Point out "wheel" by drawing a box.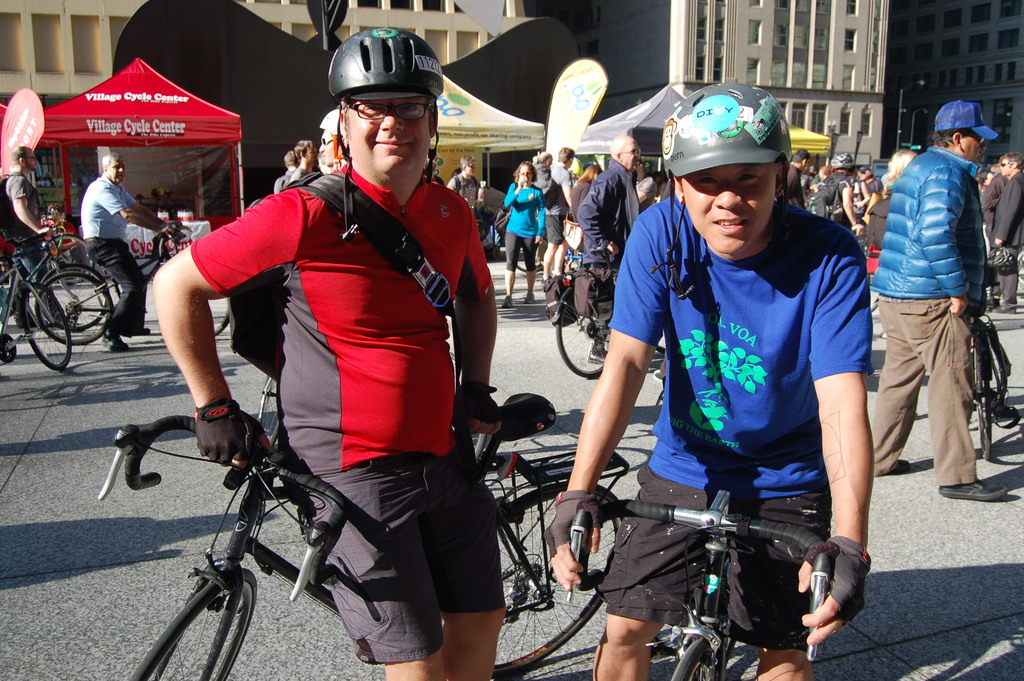
(left=672, top=641, right=722, bottom=680).
